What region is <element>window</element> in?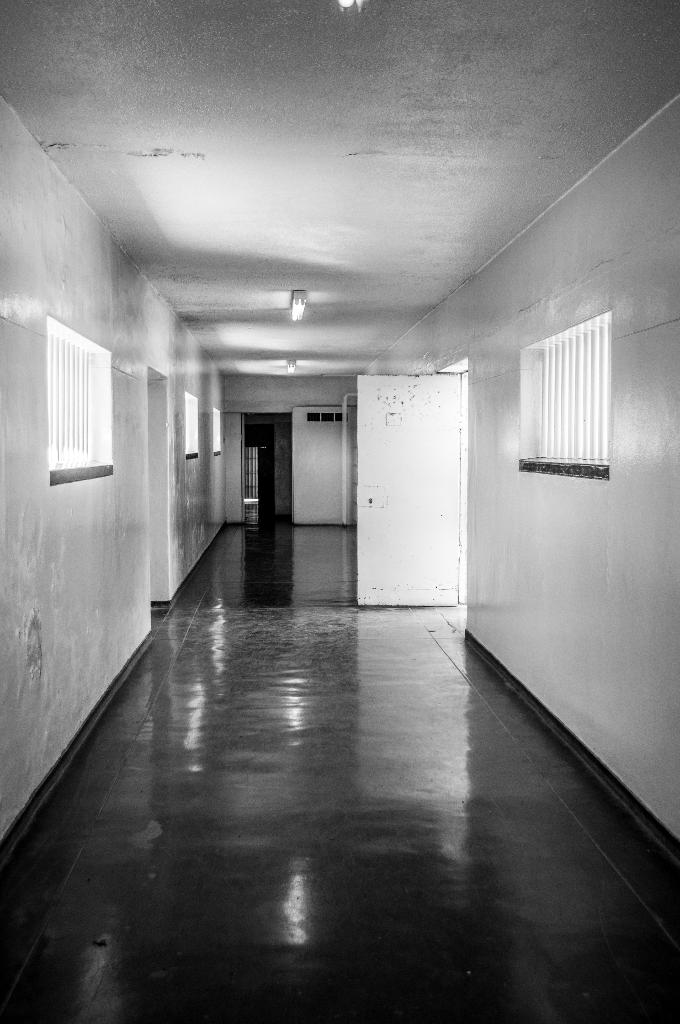
(185,393,204,458).
